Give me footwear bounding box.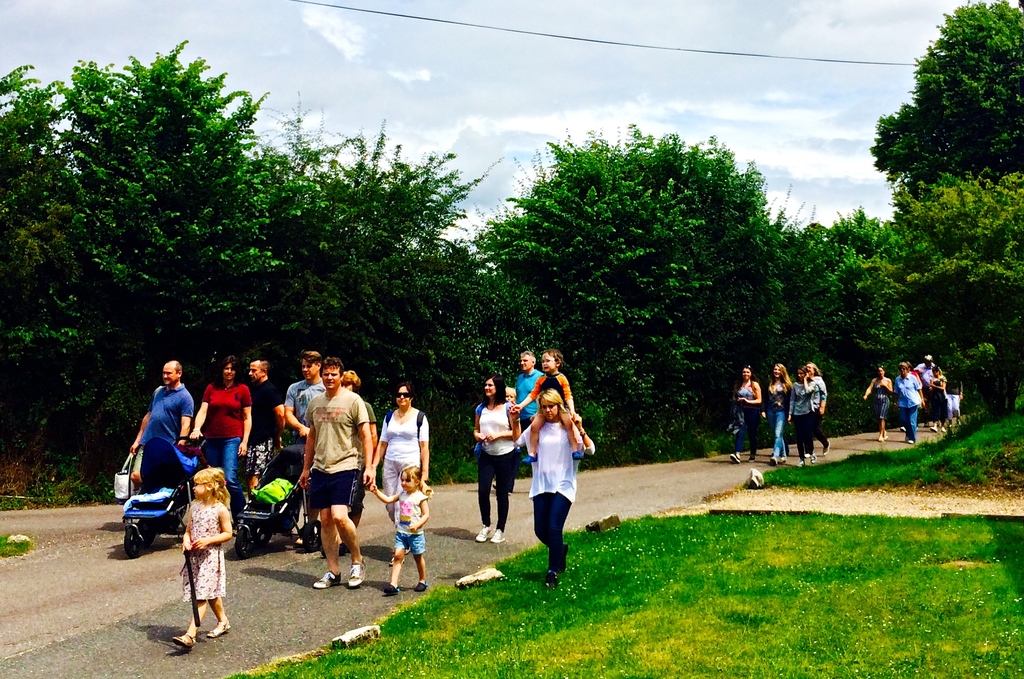
{"left": 209, "top": 620, "right": 230, "bottom": 635}.
